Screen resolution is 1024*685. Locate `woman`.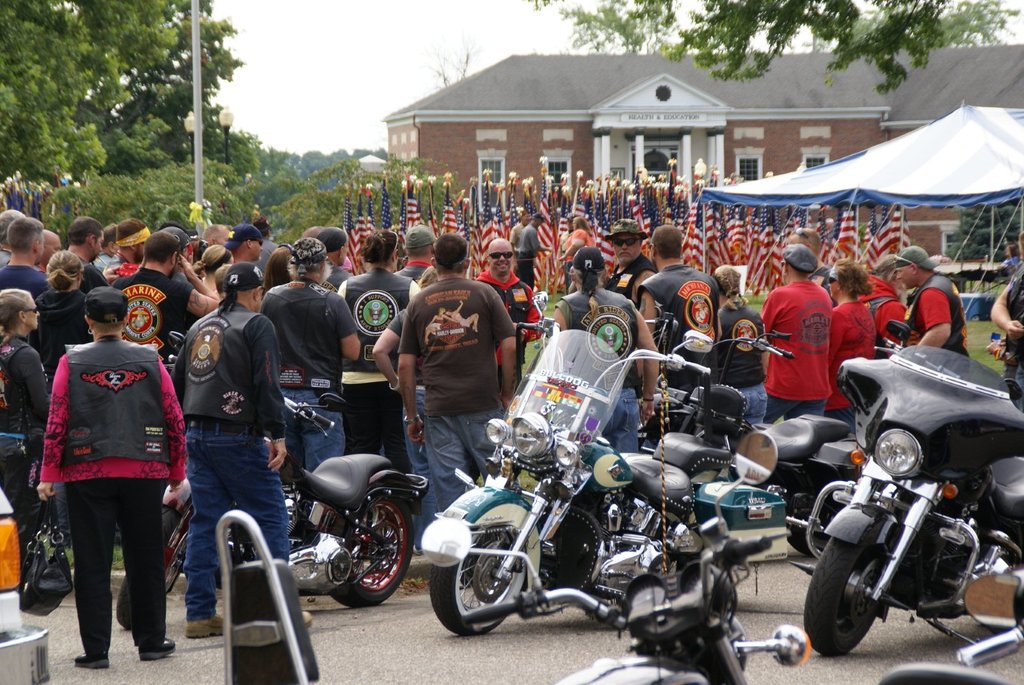
(left=710, top=263, right=766, bottom=429).
